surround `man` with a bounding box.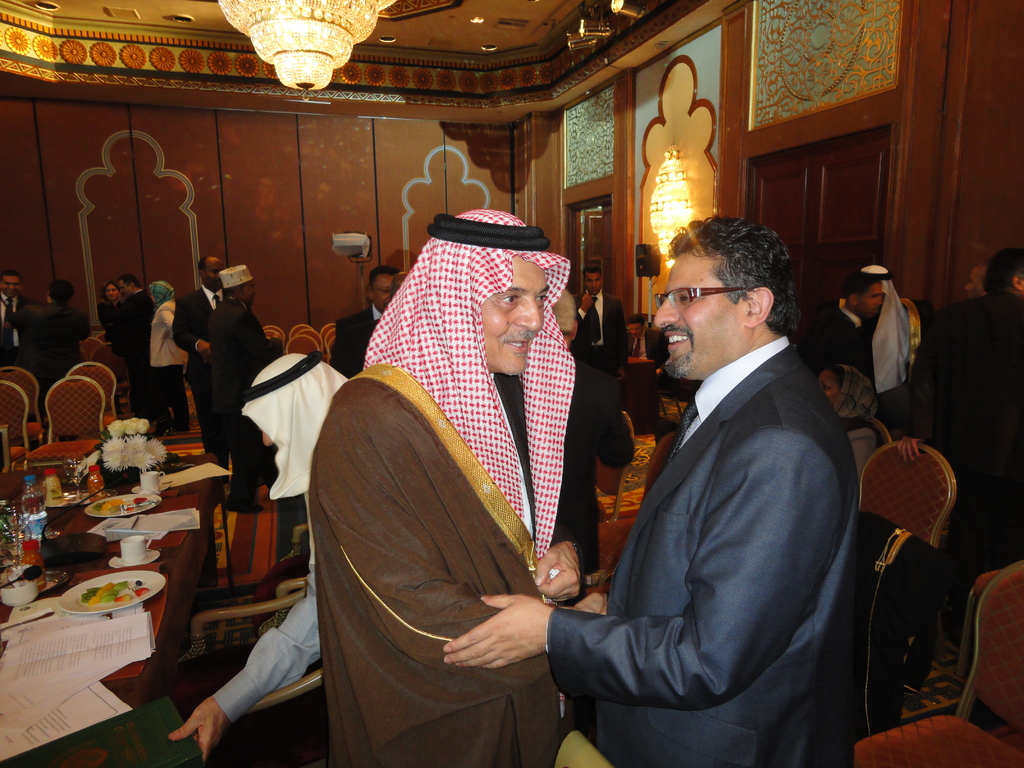
x1=911 y1=249 x2=1023 y2=646.
